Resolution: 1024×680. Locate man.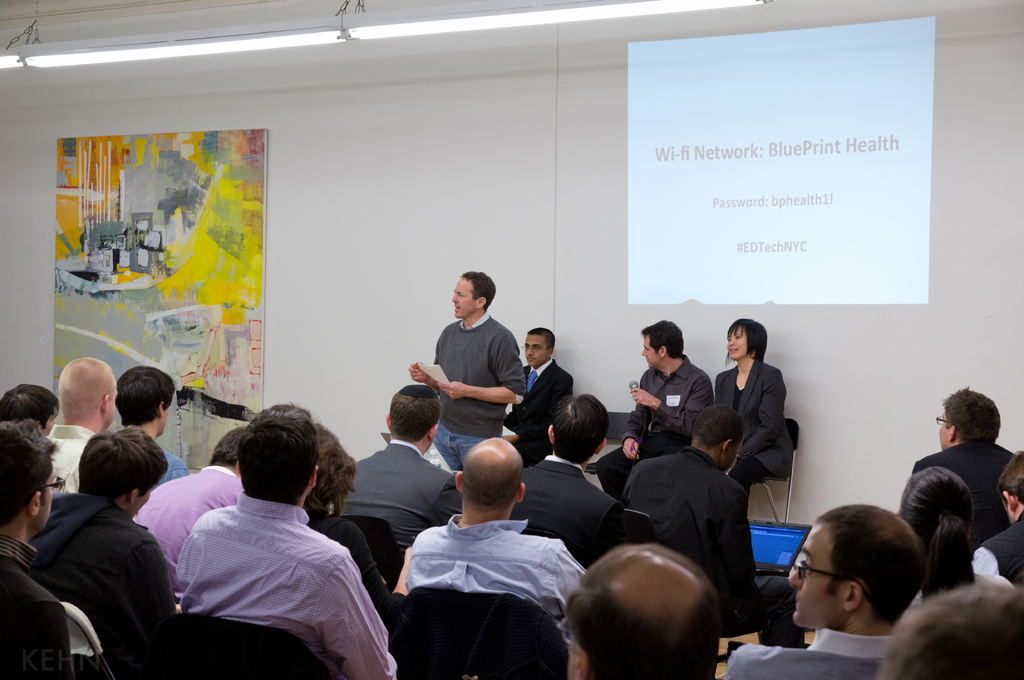
box=[509, 393, 624, 566].
